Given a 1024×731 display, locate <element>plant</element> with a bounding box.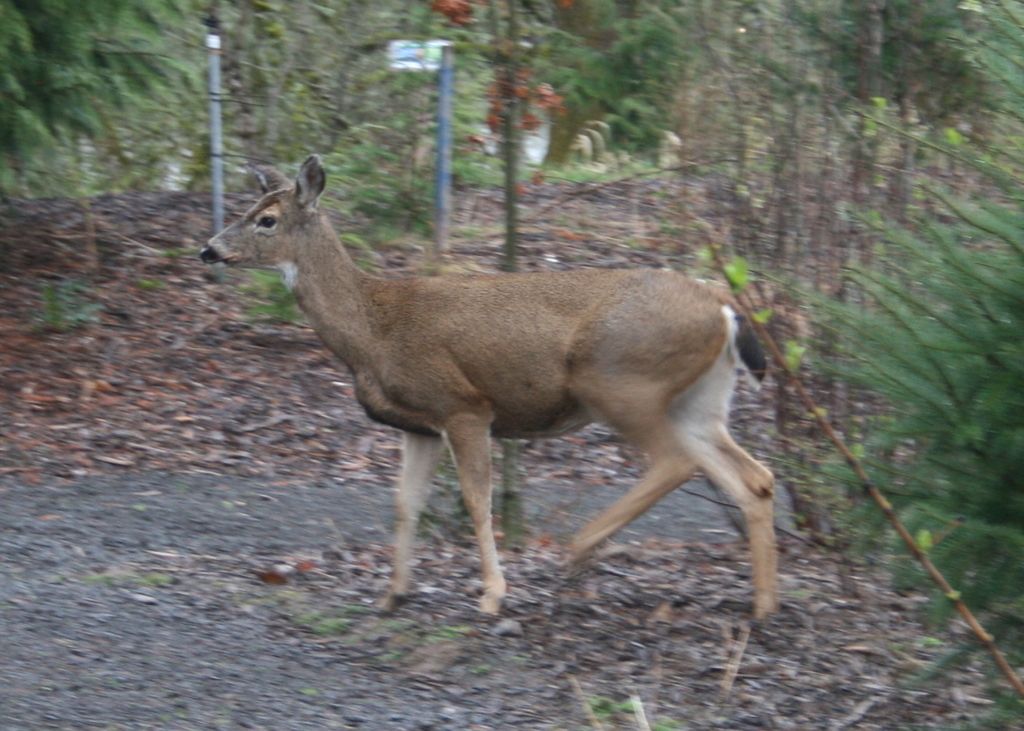
Located: crop(336, 239, 388, 281).
